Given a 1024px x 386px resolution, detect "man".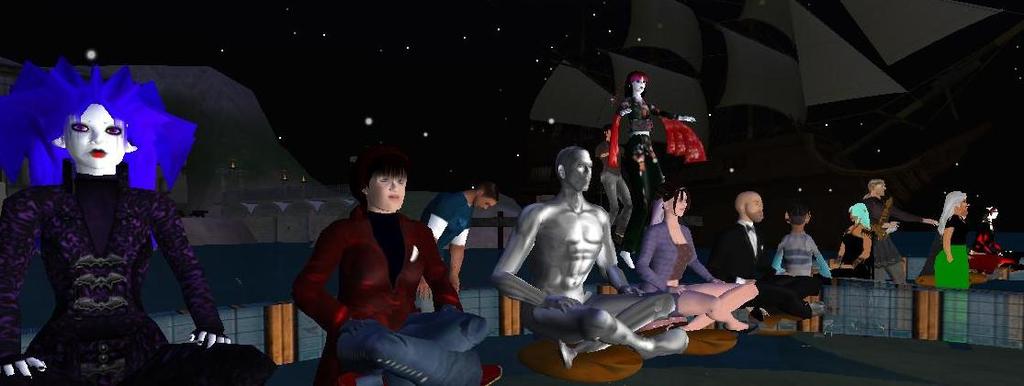
l=284, t=156, r=480, b=379.
